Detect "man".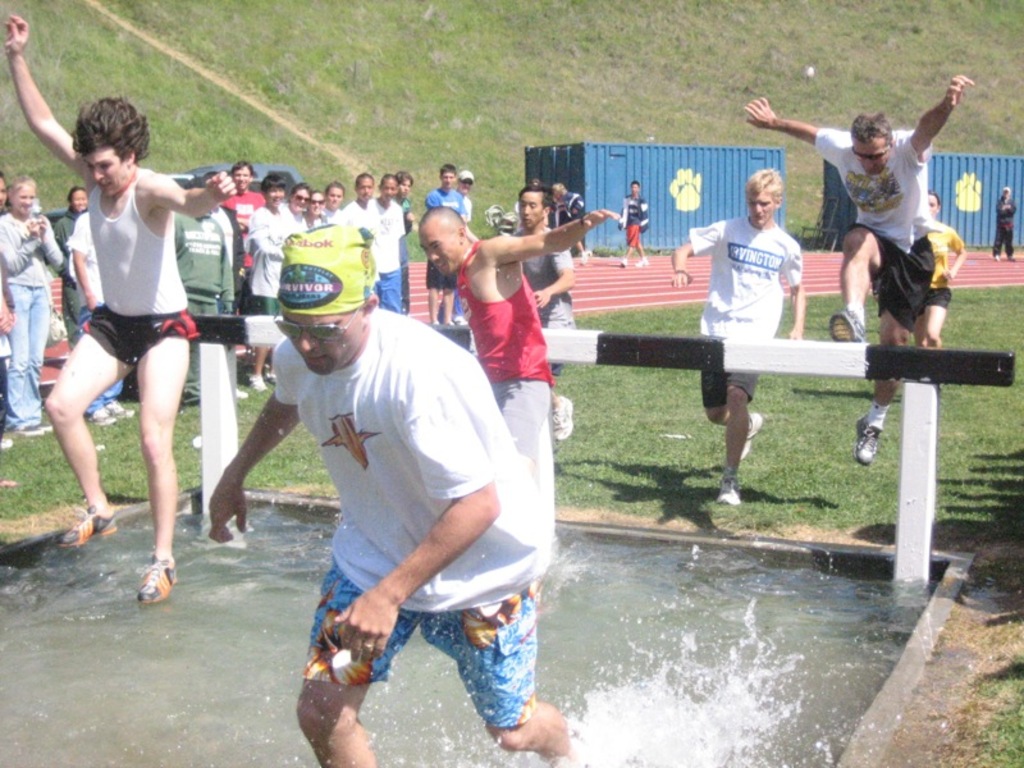
Detected at 620 177 652 268.
